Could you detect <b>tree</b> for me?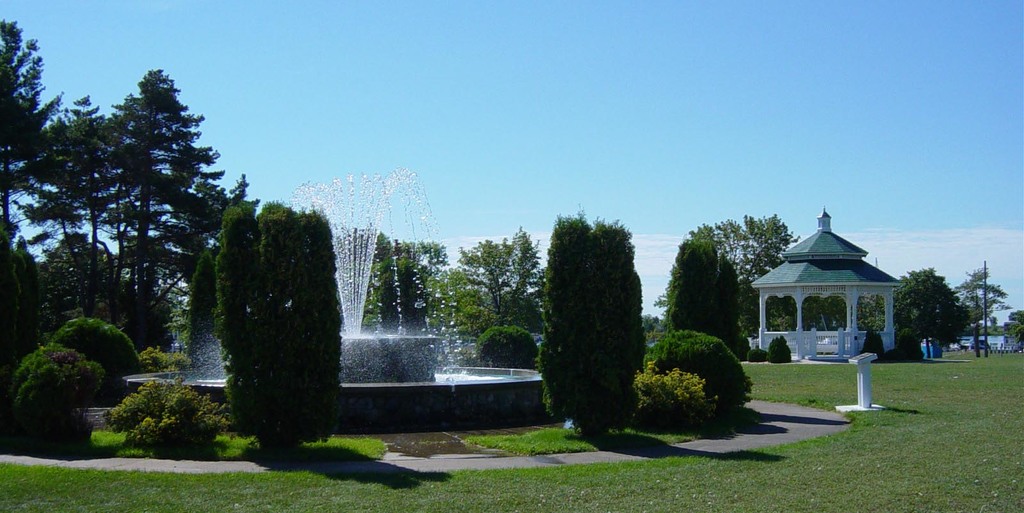
Detection result: {"left": 394, "top": 232, "right": 446, "bottom": 344}.
